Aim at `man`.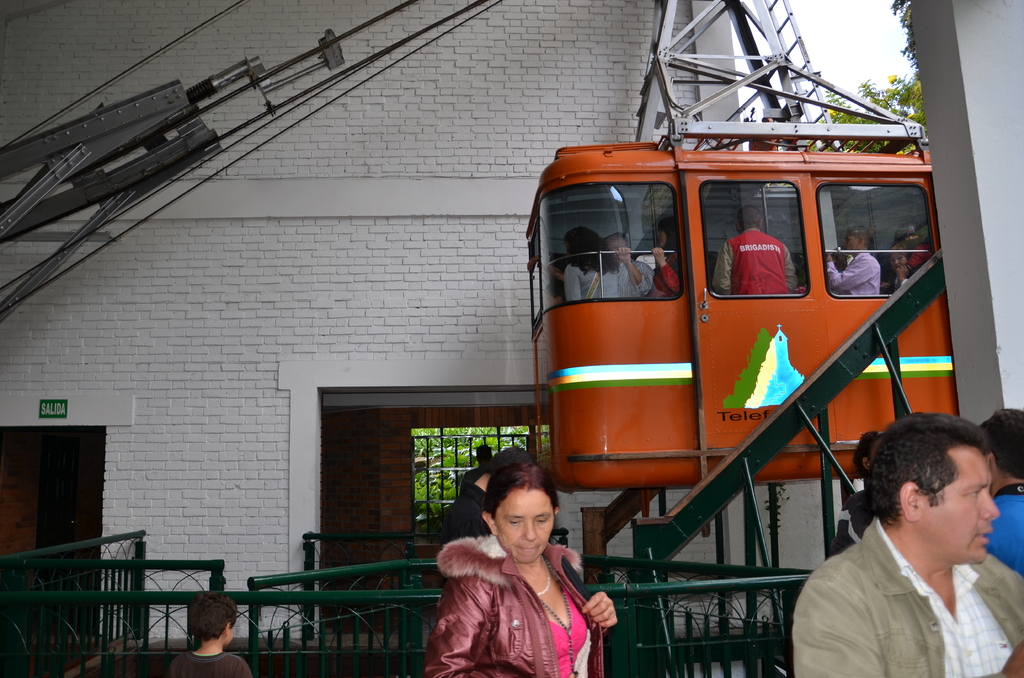
Aimed at select_region(714, 207, 799, 294).
